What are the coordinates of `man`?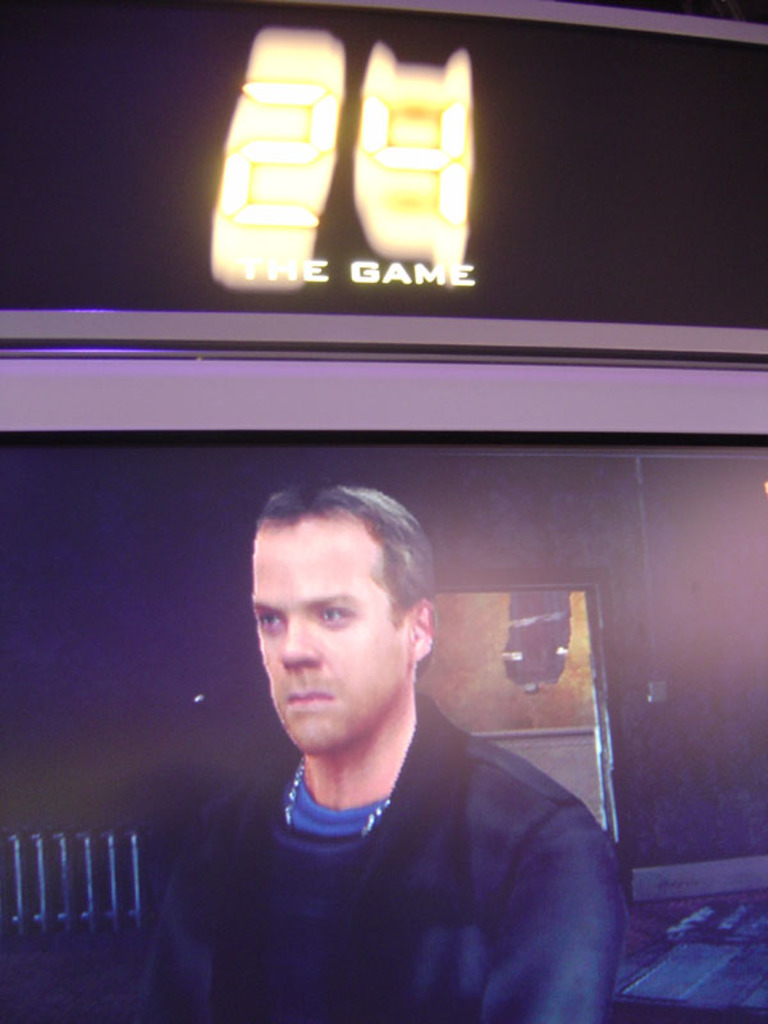
select_region(147, 479, 636, 1023).
